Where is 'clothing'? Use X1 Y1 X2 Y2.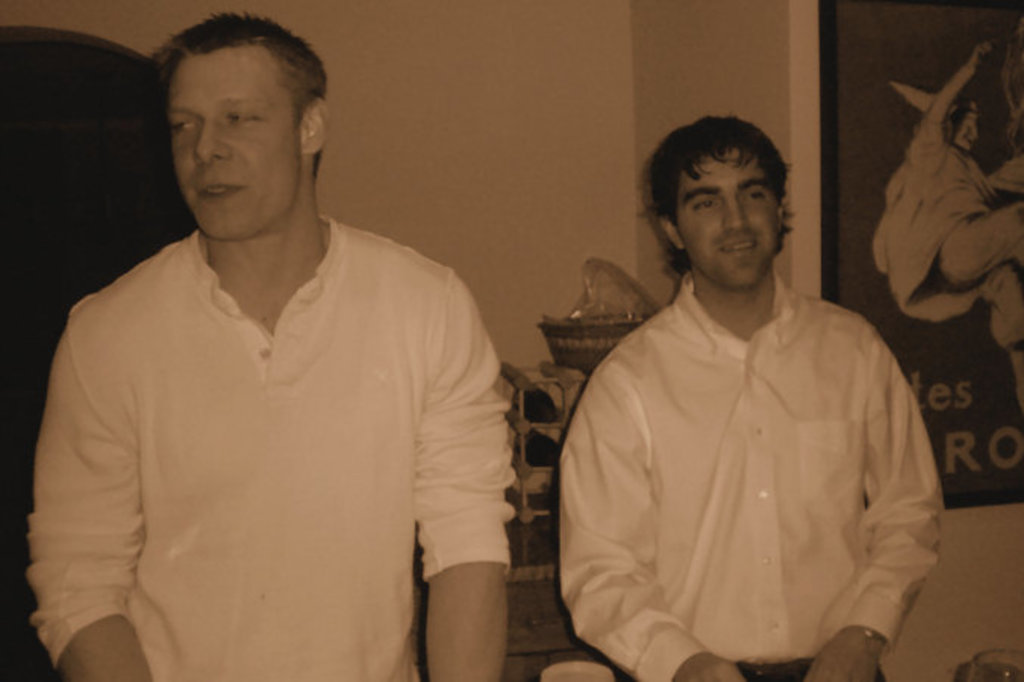
23 214 517 680.
